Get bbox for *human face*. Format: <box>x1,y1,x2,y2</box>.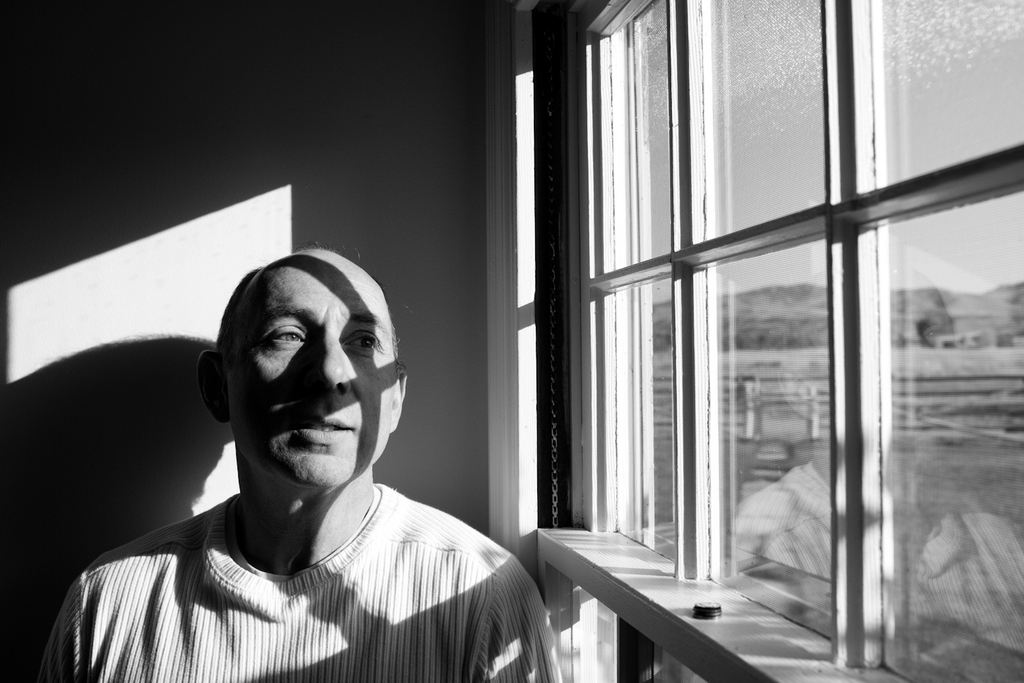
<box>215,264,395,504</box>.
